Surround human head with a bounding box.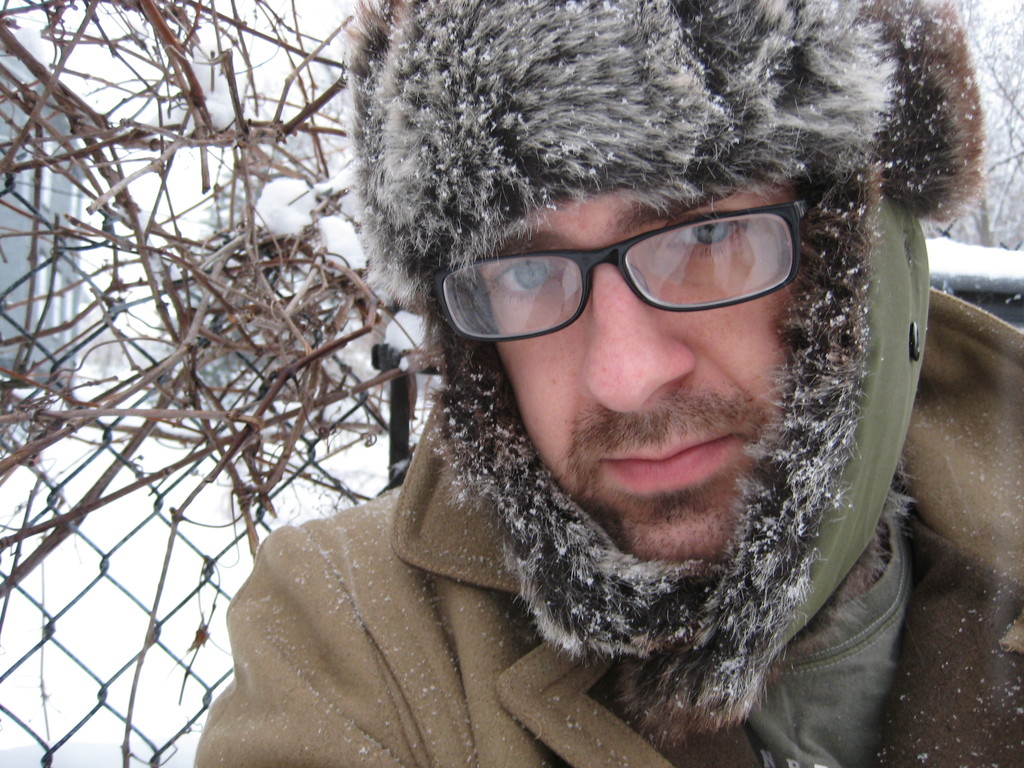
bbox(434, 179, 797, 553).
